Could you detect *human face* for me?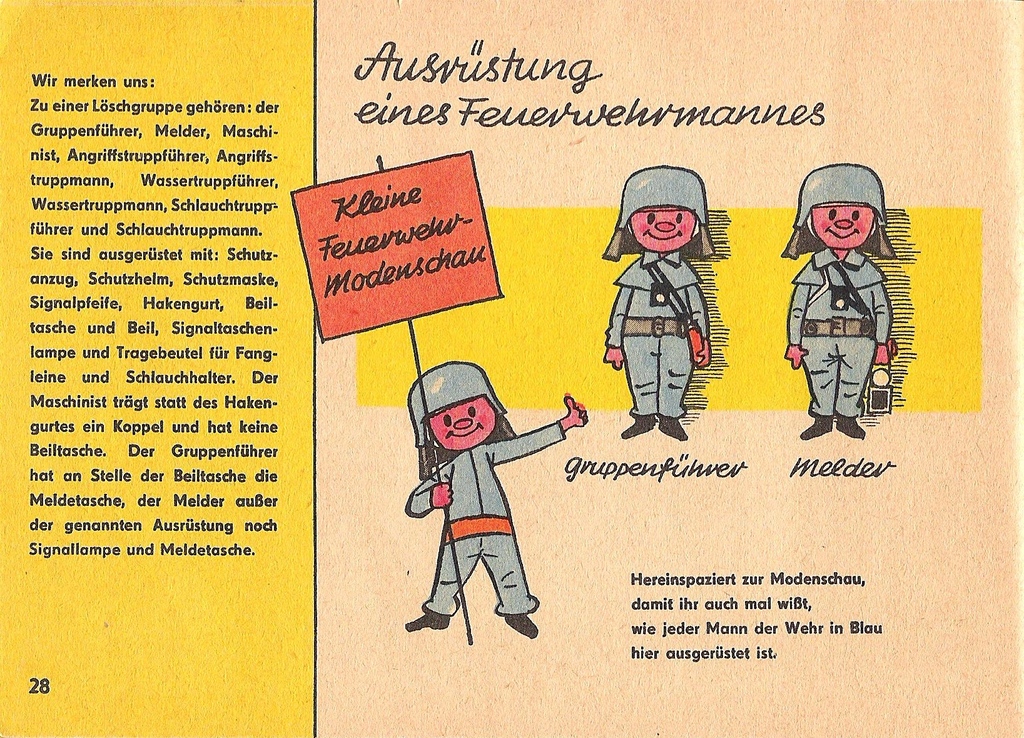
Detection result: left=811, top=197, right=872, bottom=256.
